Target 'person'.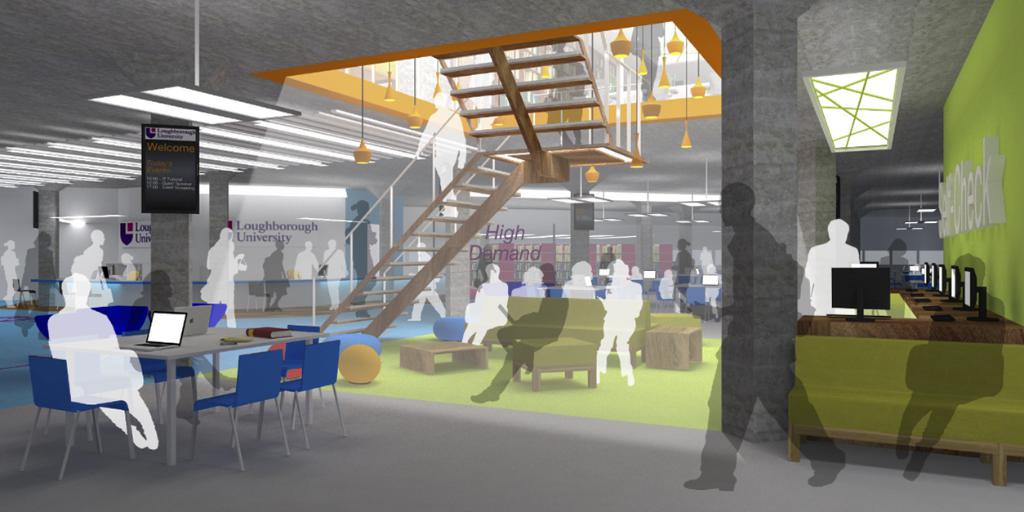
Target region: 541 39 588 154.
